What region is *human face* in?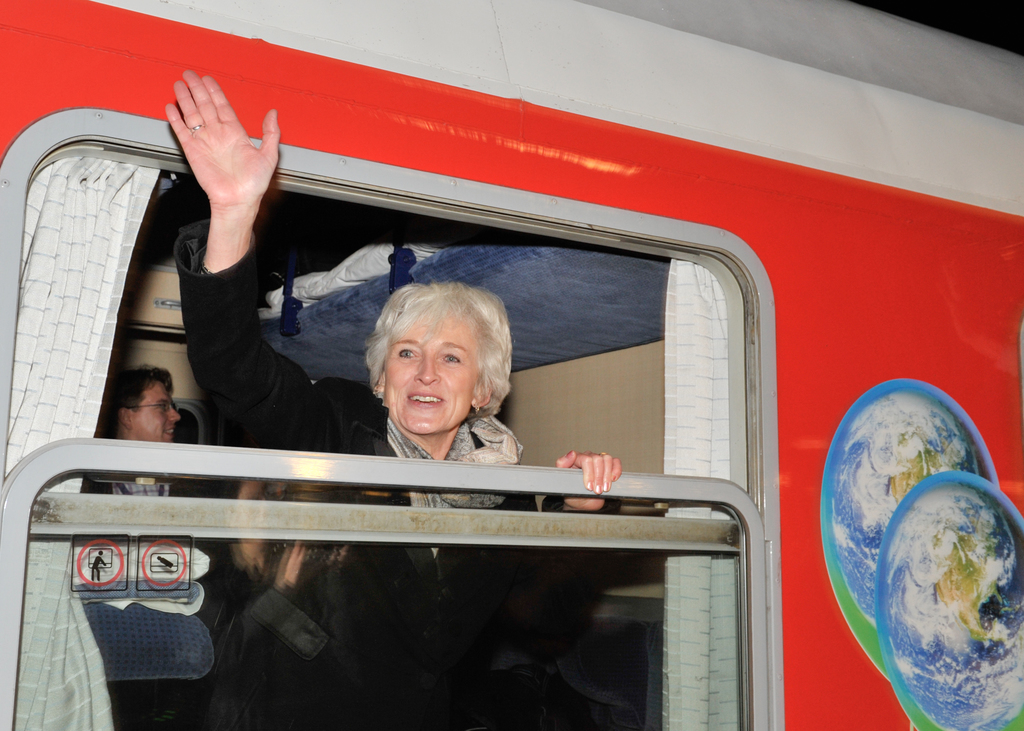
127 376 179 440.
